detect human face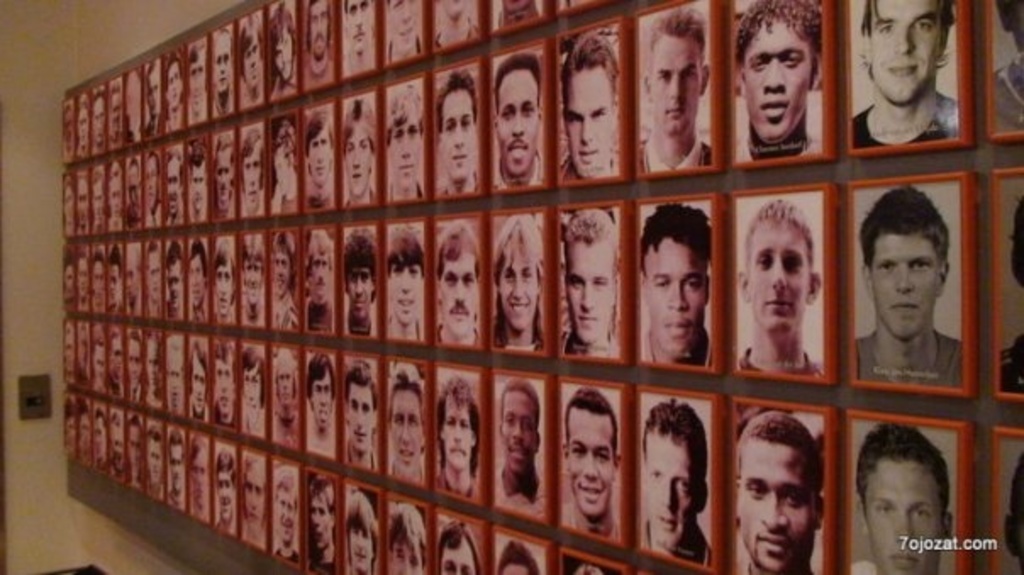
97,253,105,307
